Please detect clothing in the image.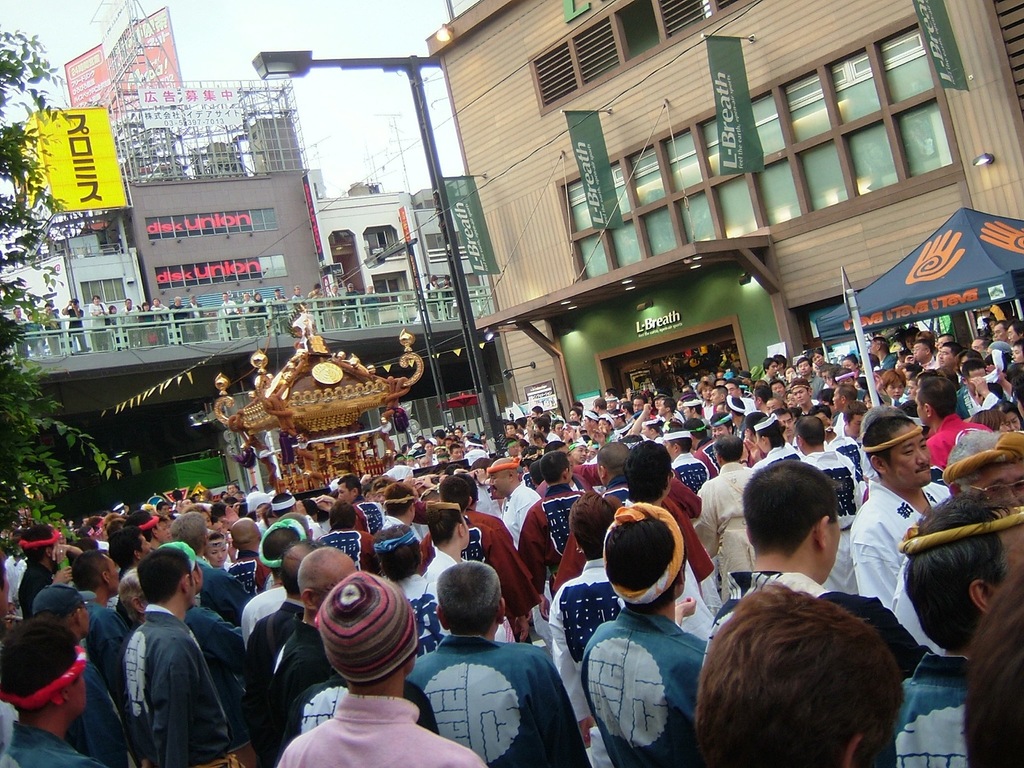
(200,560,246,630).
